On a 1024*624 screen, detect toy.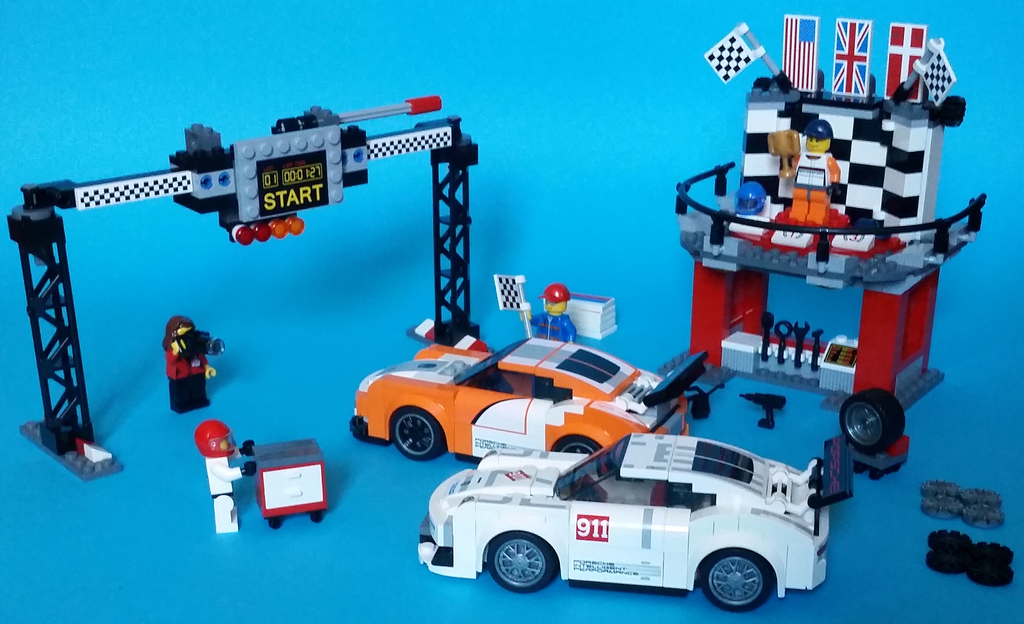
left=930, top=527, right=972, bottom=551.
